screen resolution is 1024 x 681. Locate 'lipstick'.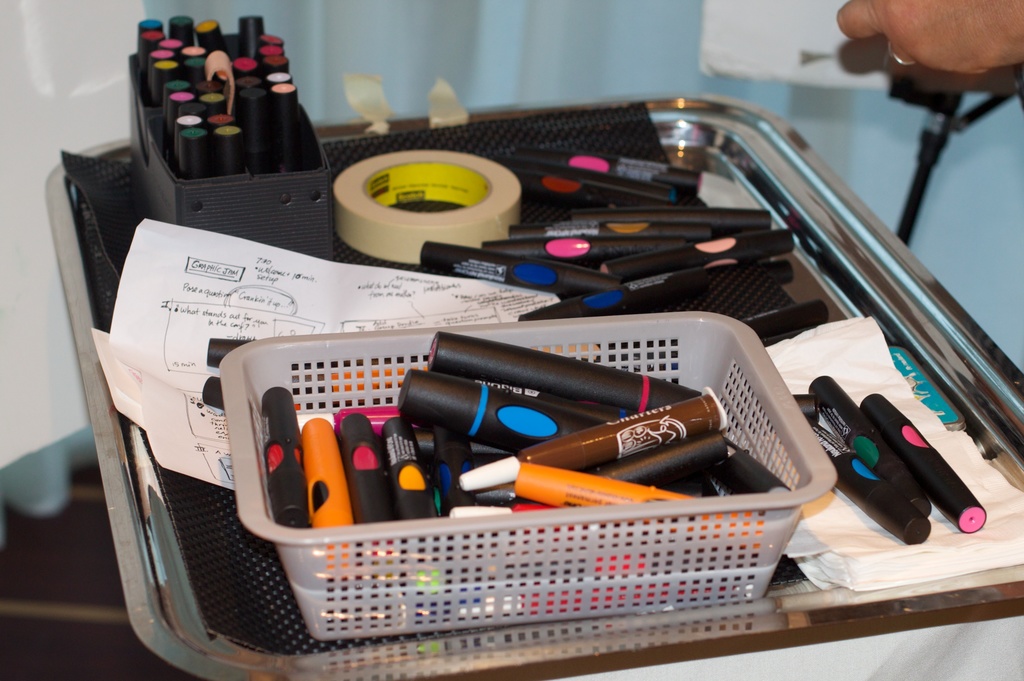
left=236, top=11, right=268, bottom=61.
